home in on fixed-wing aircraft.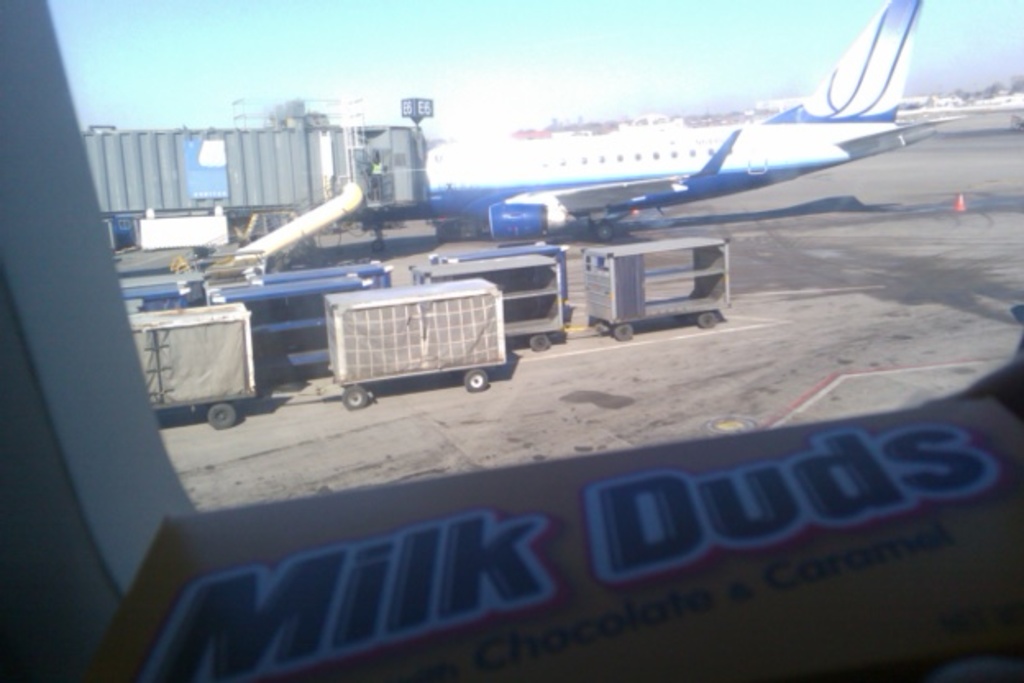
Homed in at [394,0,965,248].
